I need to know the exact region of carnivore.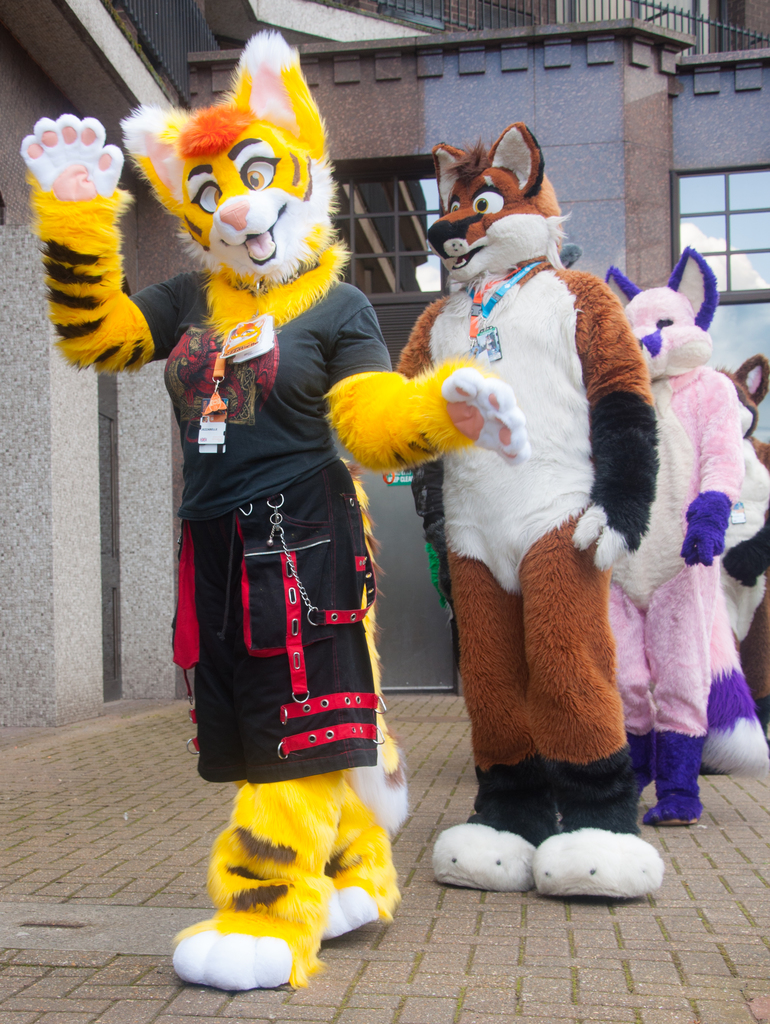
Region: (left=28, top=25, right=541, bottom=1000).
